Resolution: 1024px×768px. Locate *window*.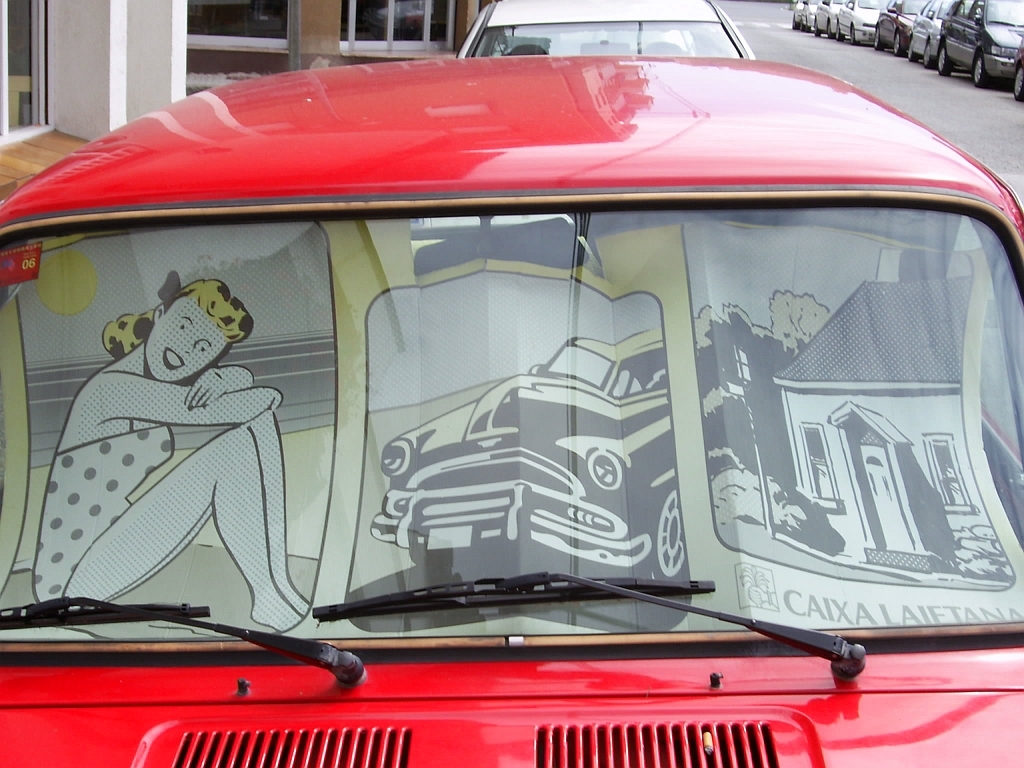
x1=340, y1=0, x2=459, y2=51.
